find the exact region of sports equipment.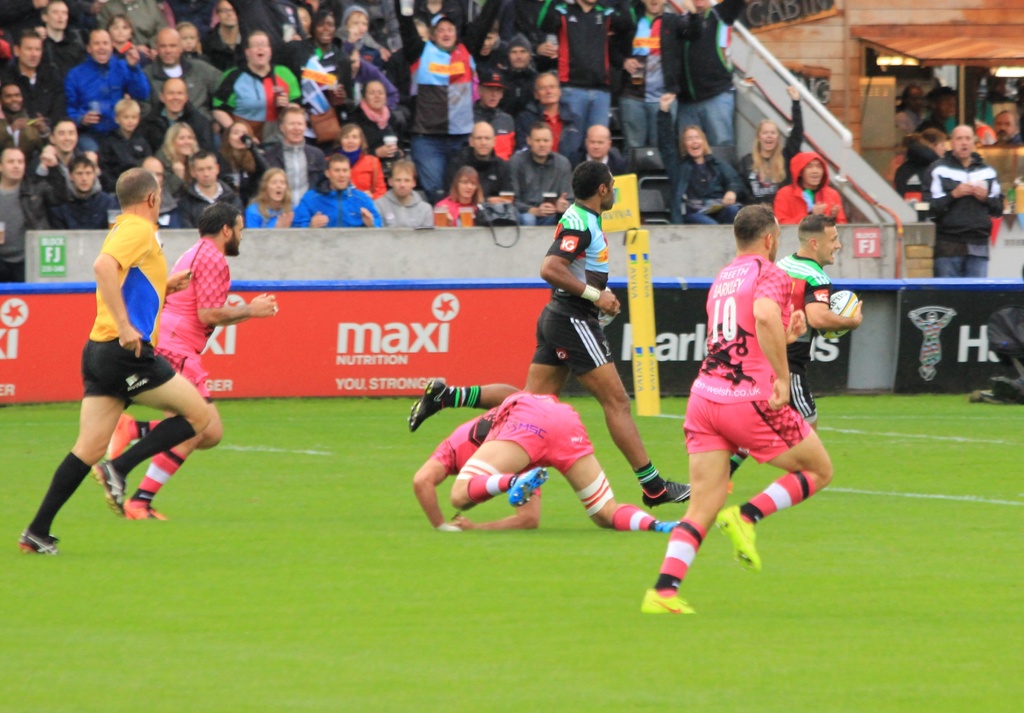
Exact region: 14 522 61 553.
